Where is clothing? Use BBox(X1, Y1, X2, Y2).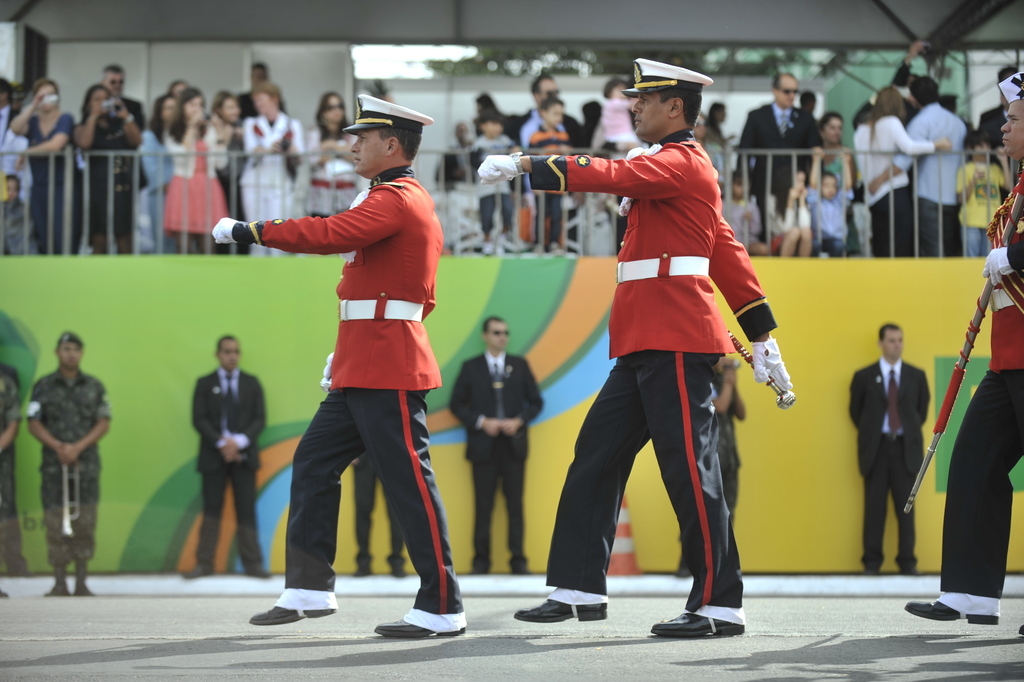
BBox(523, 108, 573, 127).
